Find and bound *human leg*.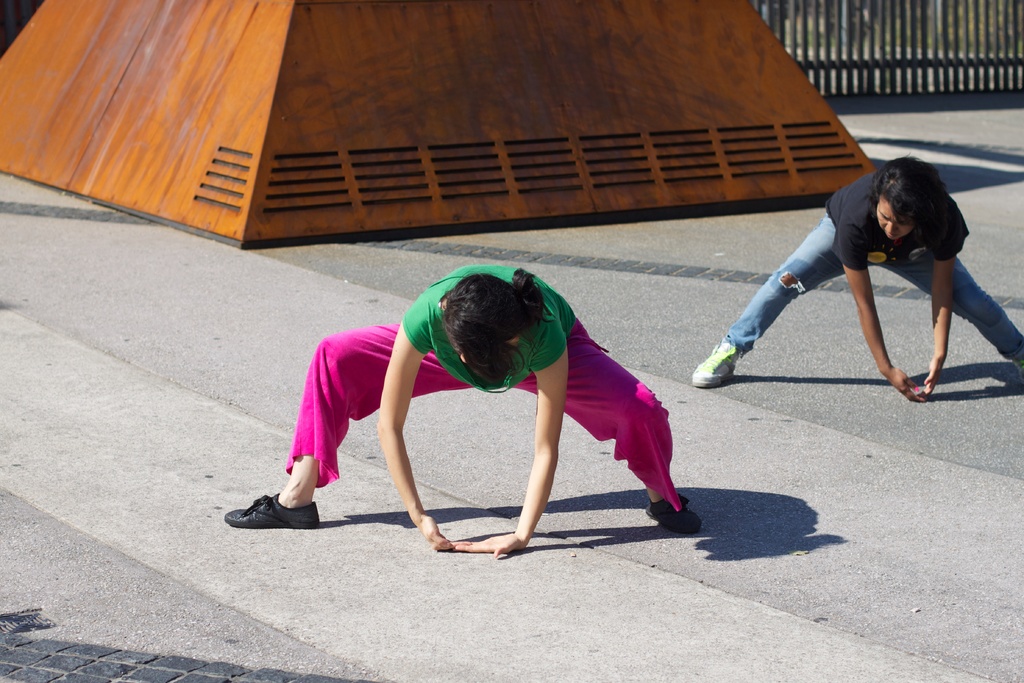
Bound: bbox=[223, 318, 481, 529].
